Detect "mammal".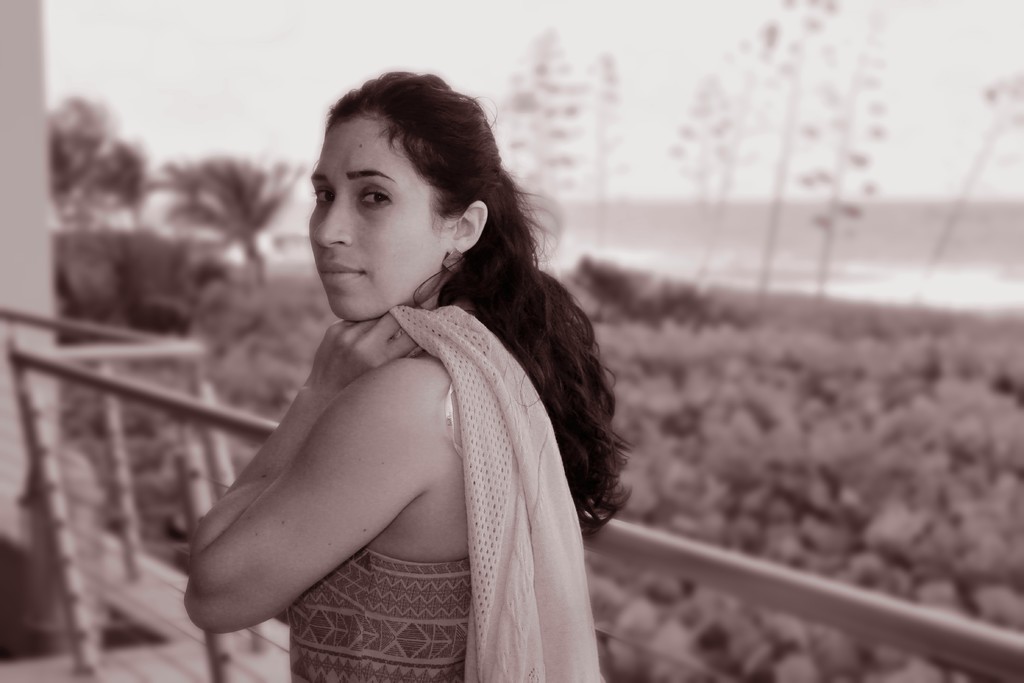
Detected at locate(160, 85, 642, 632).
